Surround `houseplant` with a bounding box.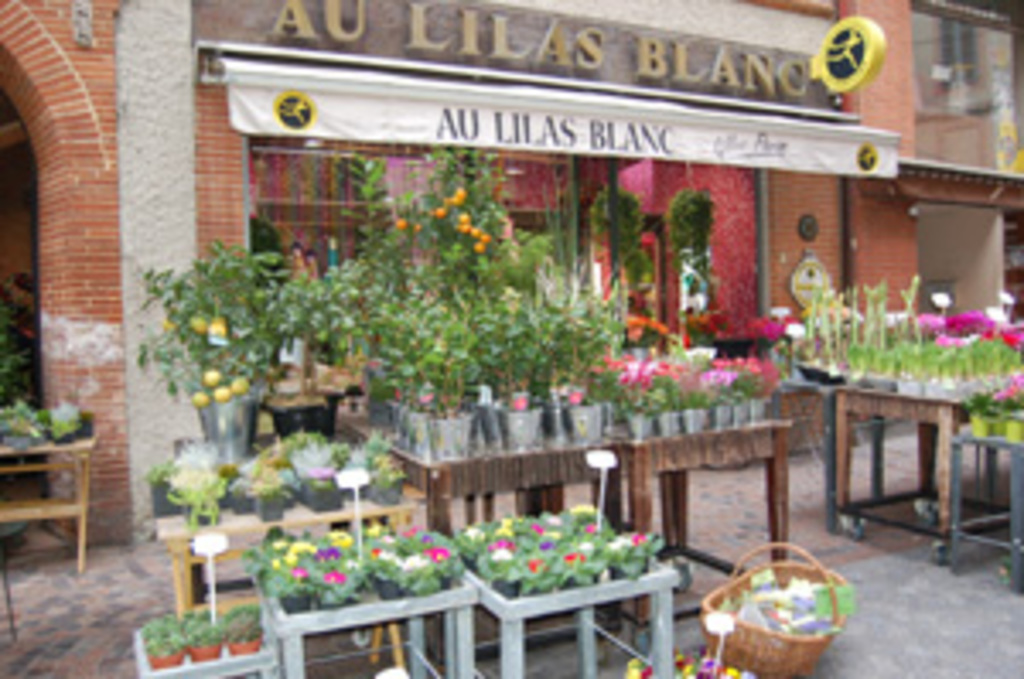
bbox=[594, 338, 775, 444].
